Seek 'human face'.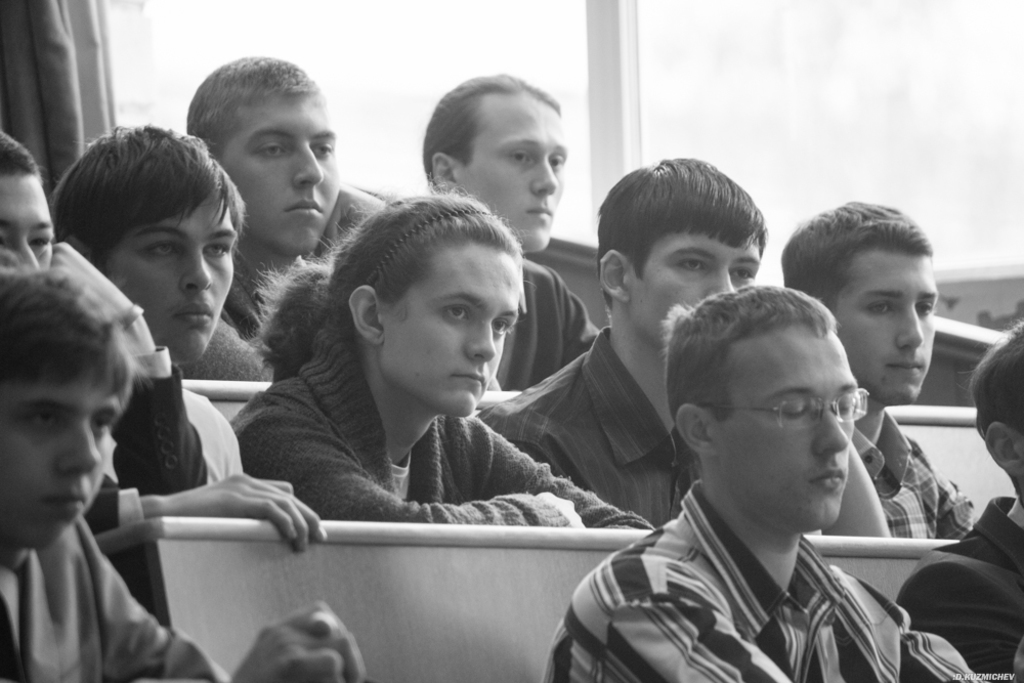
220, 82, 346, 250.
